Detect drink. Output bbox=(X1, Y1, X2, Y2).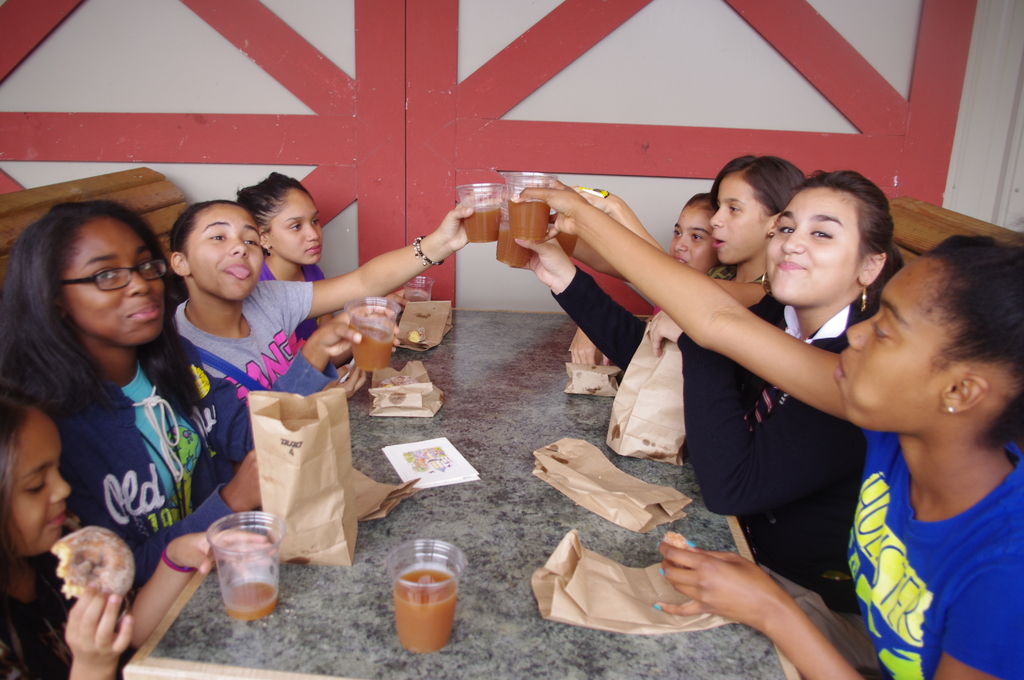
bbox=(494, 209, 536, 268).
